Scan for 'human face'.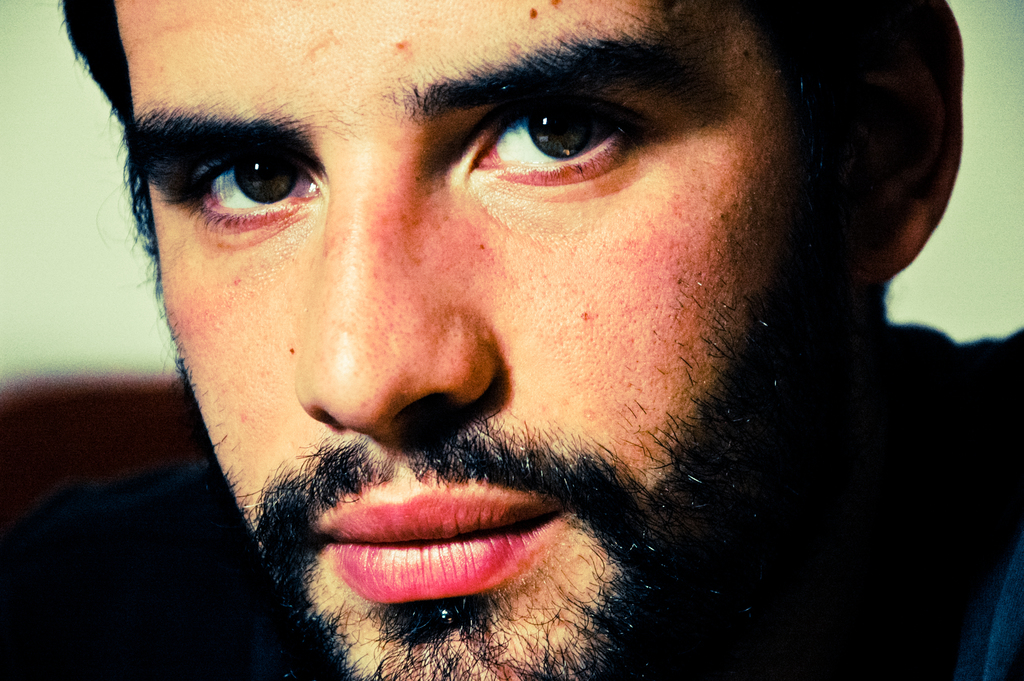
Scan result: (x1=106, y1=0, x2=841, y2=680).
